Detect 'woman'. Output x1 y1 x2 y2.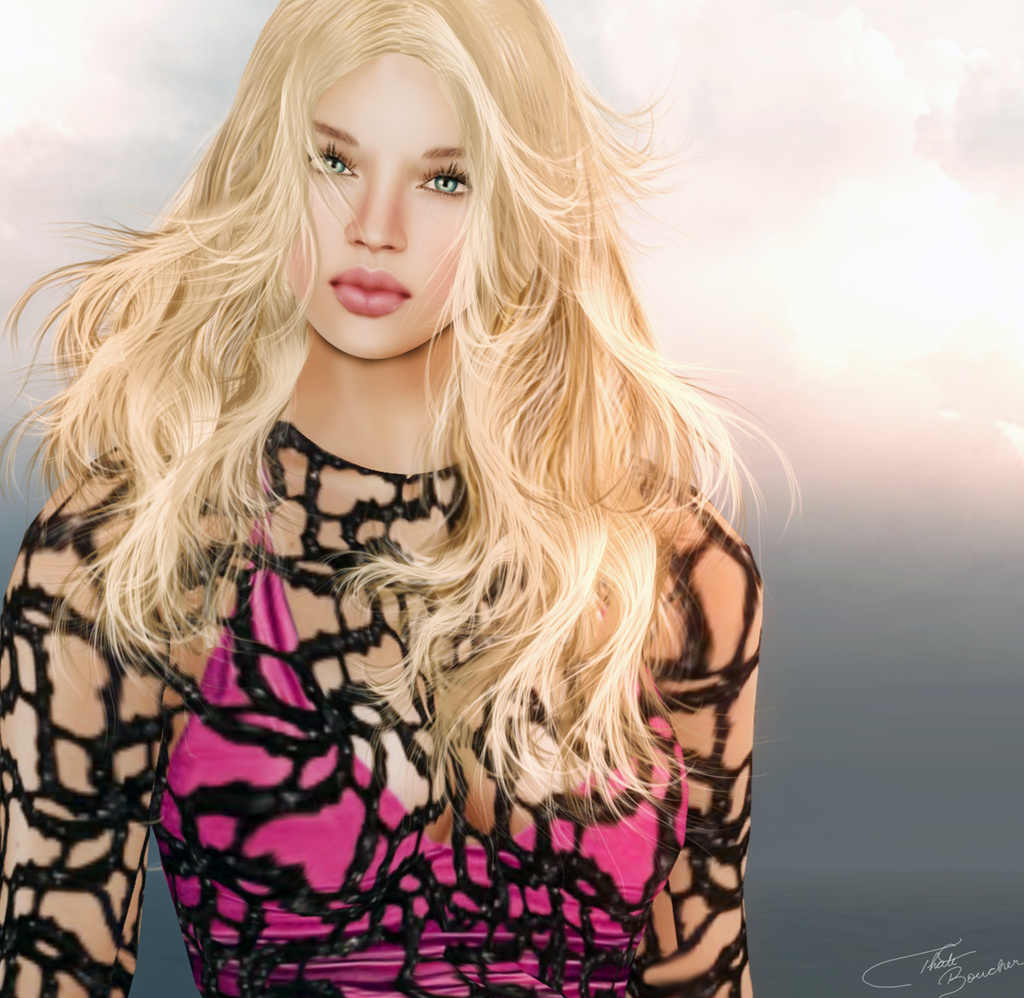
0 0 845 997.
